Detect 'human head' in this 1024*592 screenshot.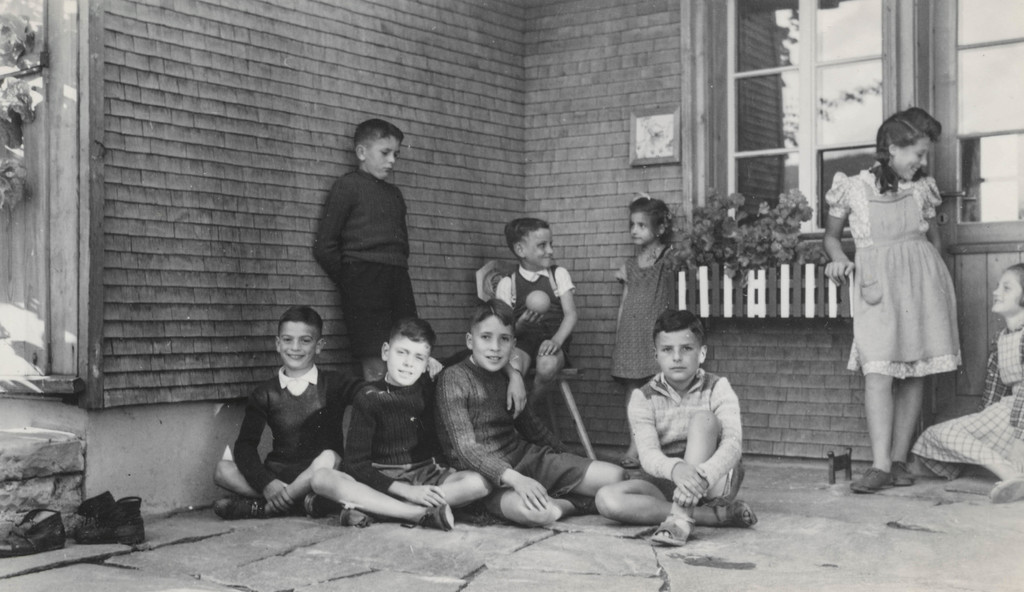
Detection: (x1=274, y1=307, x2=324, y2=370).
